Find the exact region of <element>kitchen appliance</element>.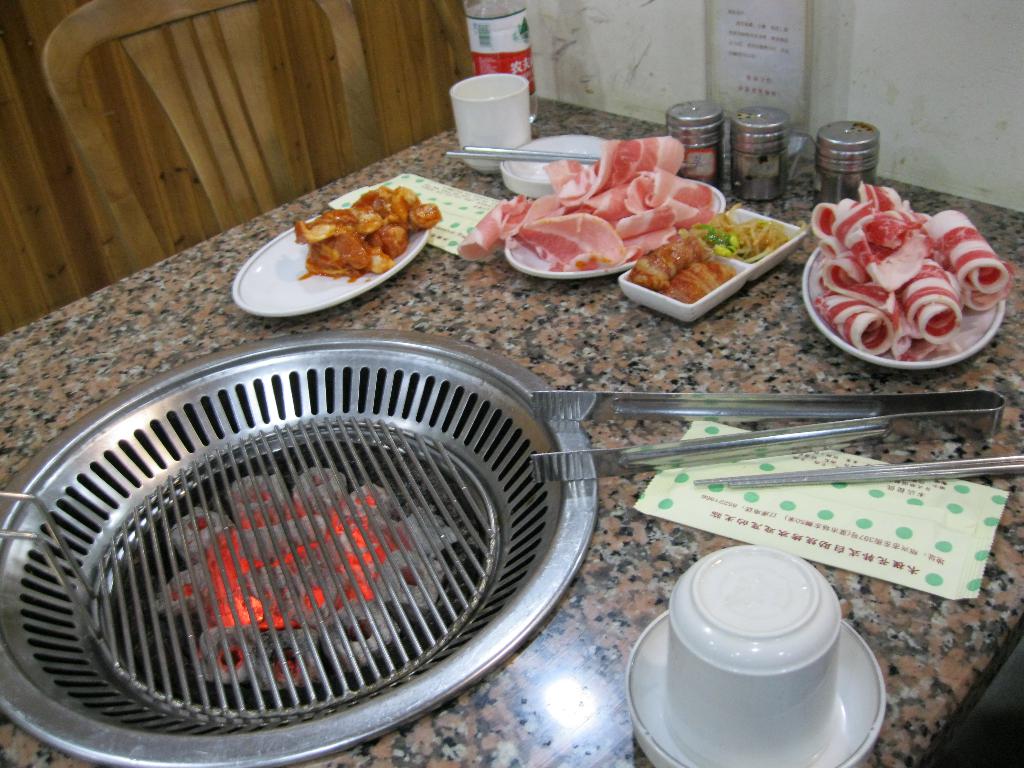
Exact region: 453:68:532:177.
